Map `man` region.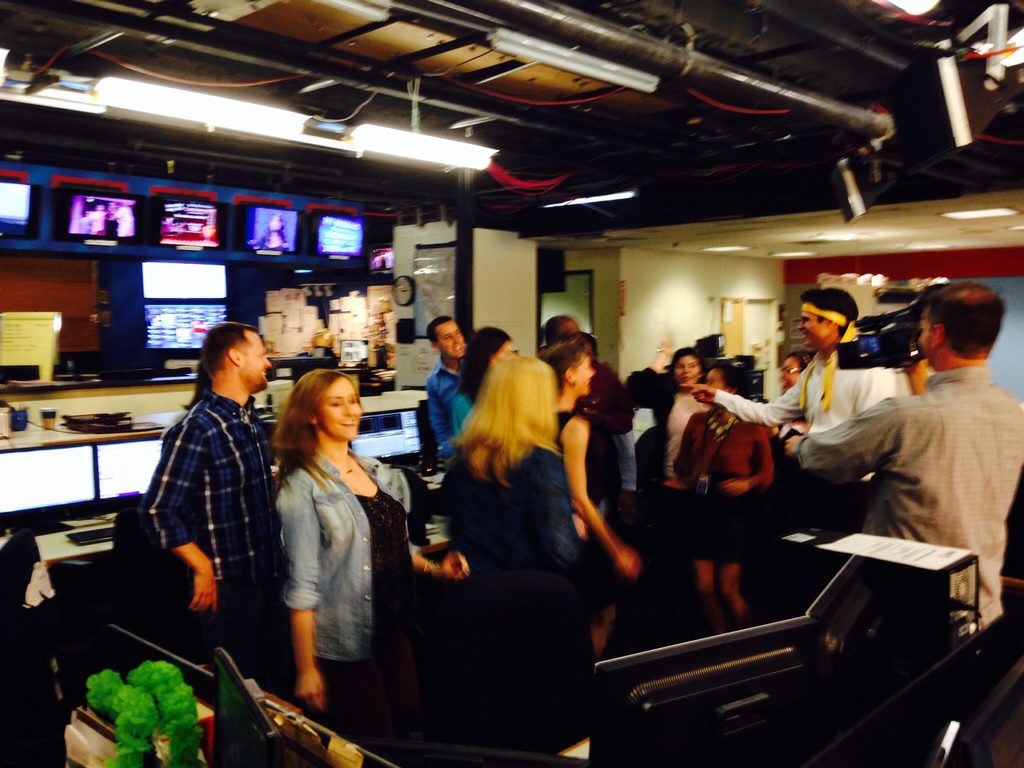
Mapped to locate(680, 284, 915, 540).
